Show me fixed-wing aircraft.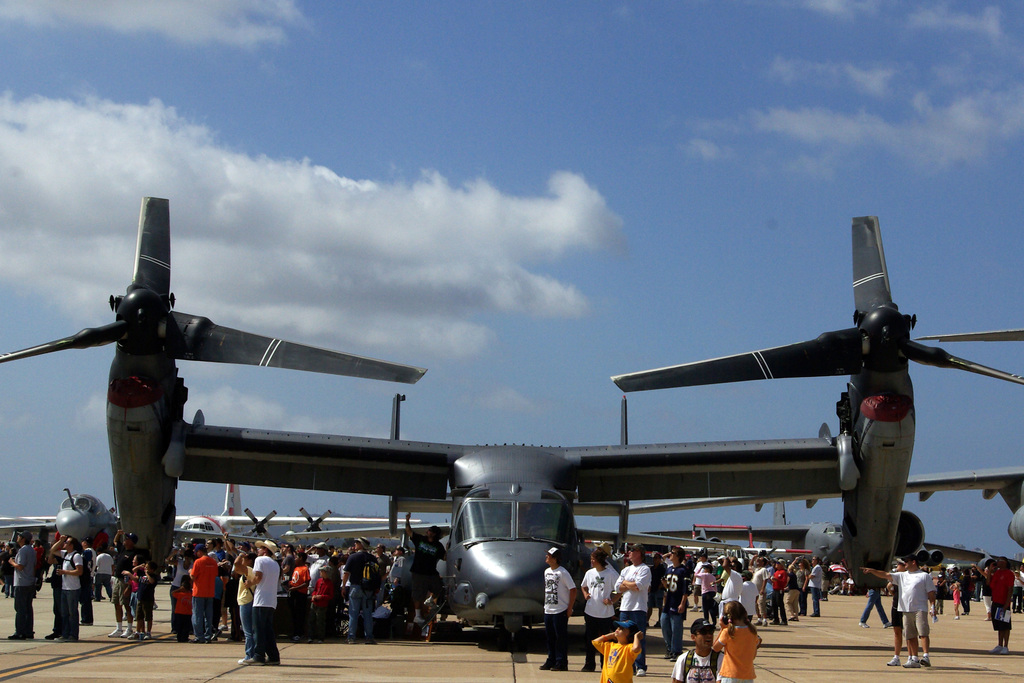
fixed-wing aircraft is here: bbox=(0, 475, 456, 554).
